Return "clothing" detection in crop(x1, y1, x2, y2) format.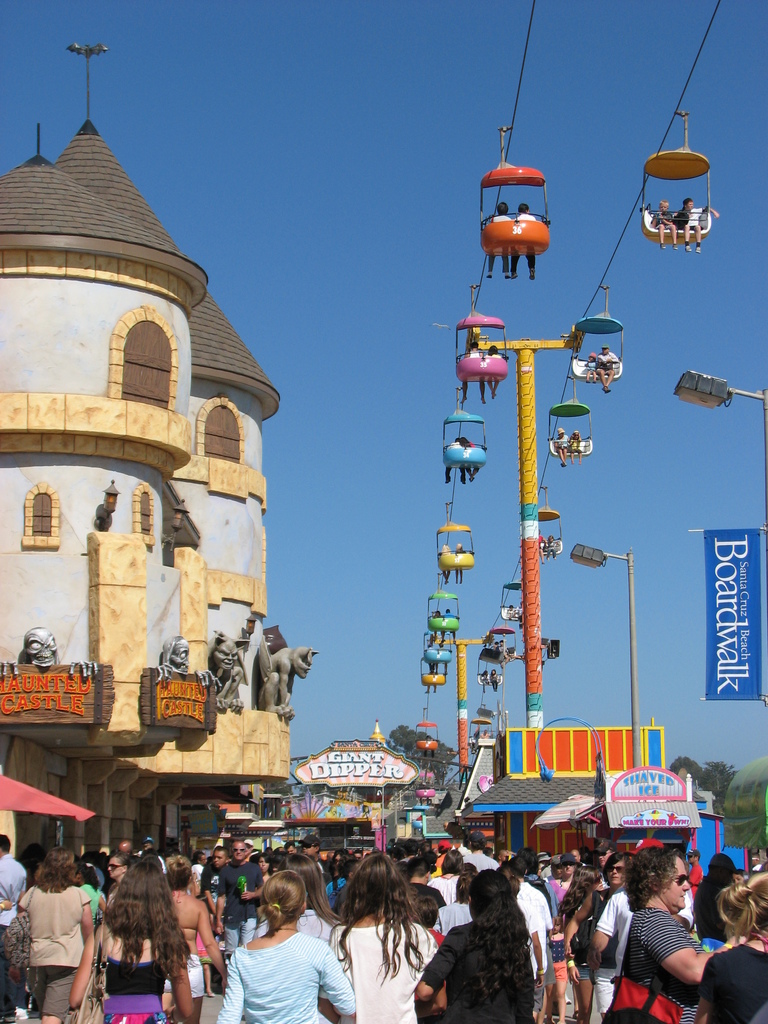
crop(462, 440, 478, 474).
